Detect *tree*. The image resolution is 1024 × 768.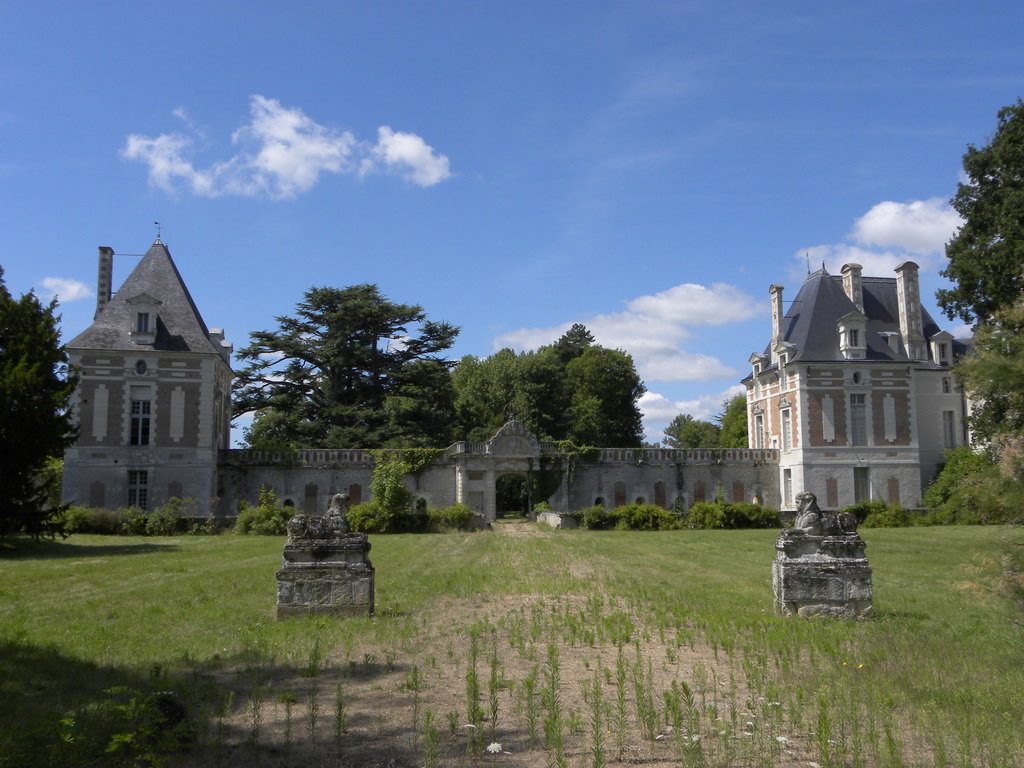
(656, 388, 750, 447).
